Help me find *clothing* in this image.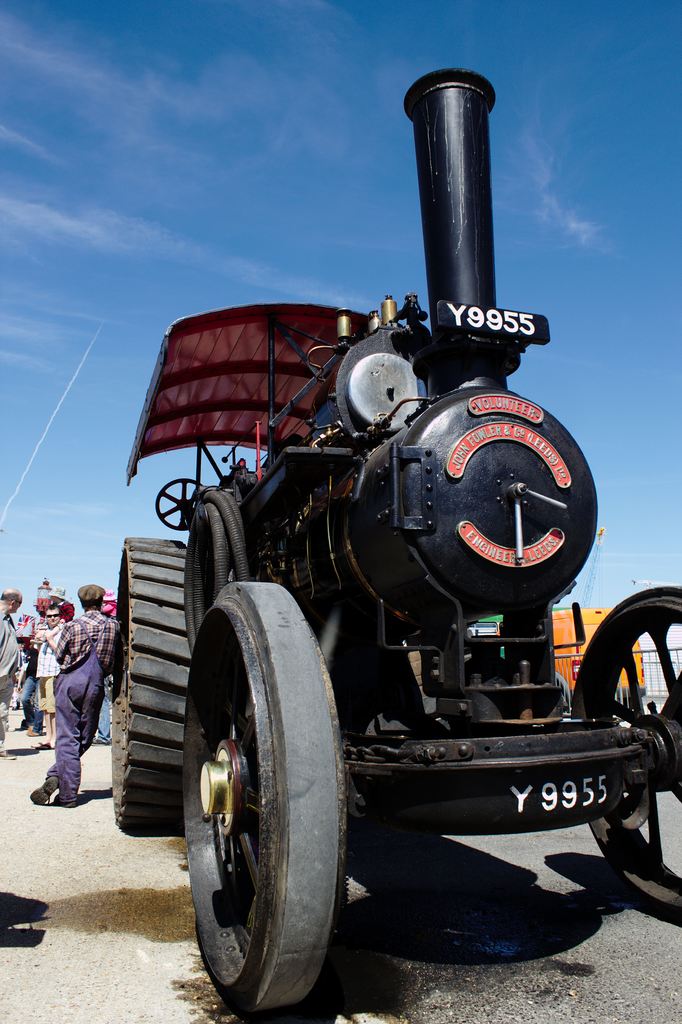
Found it: region(0, 604, 14, 707).
